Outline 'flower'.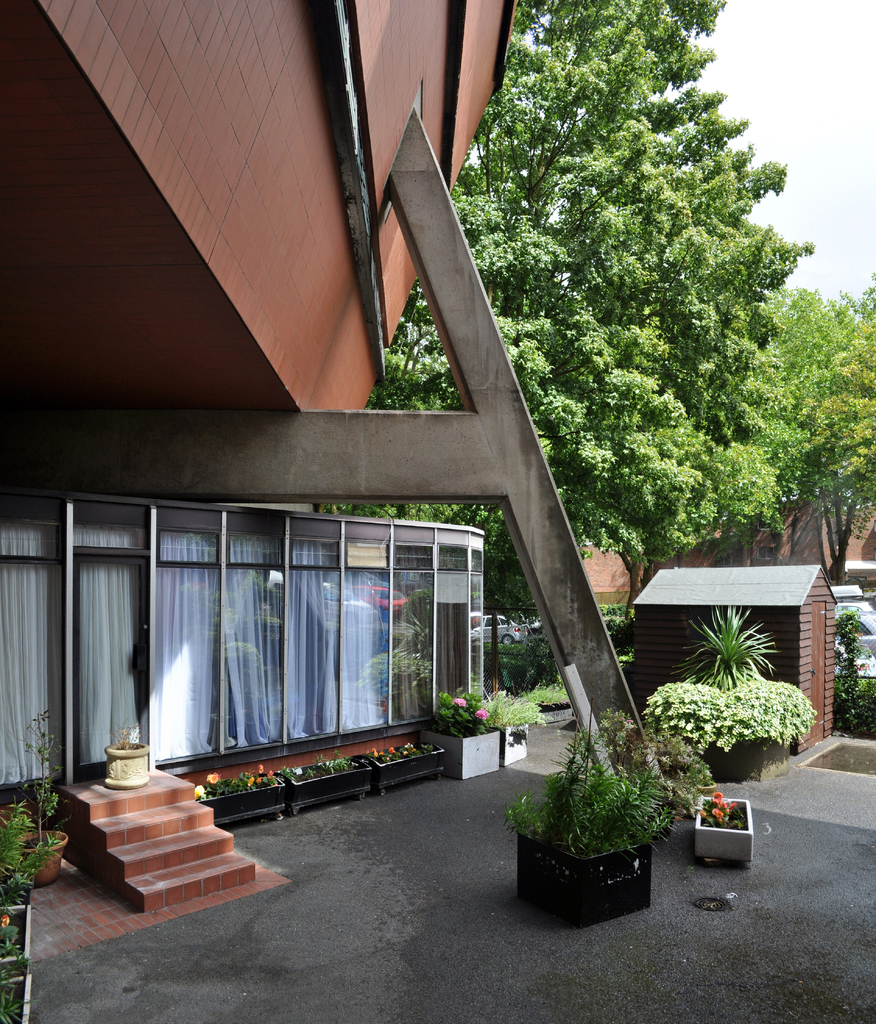
Outline: (709,787,737,804).
